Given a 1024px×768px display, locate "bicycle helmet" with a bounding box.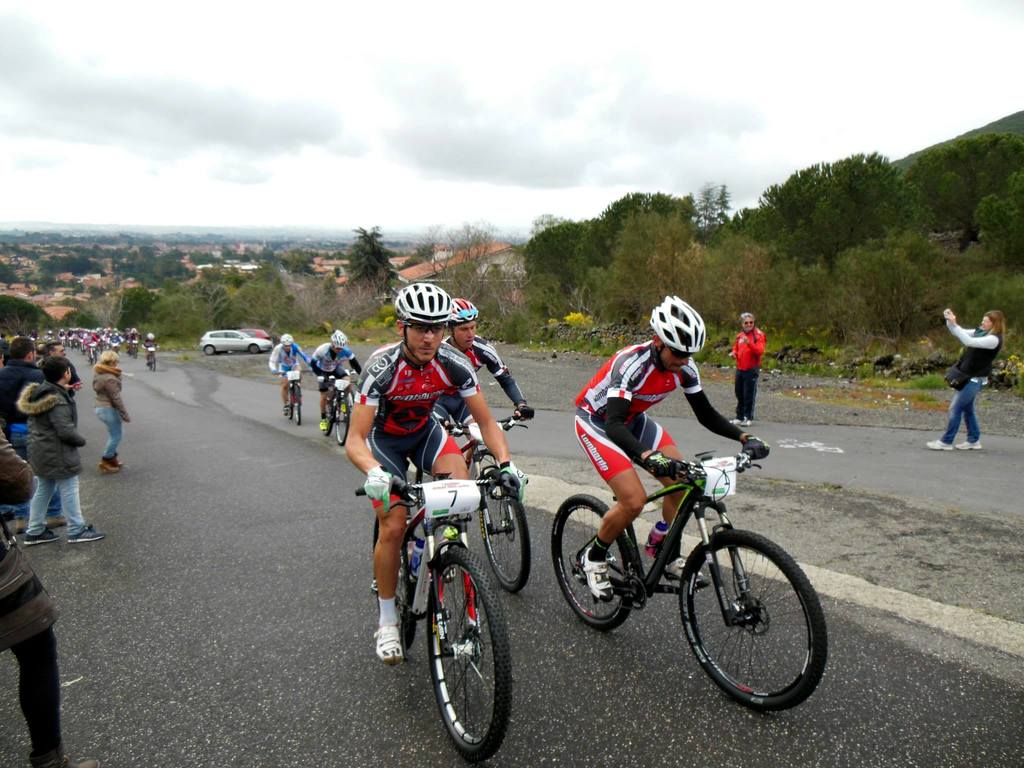
Located: <region>653, 297, 707, 348</region>.
